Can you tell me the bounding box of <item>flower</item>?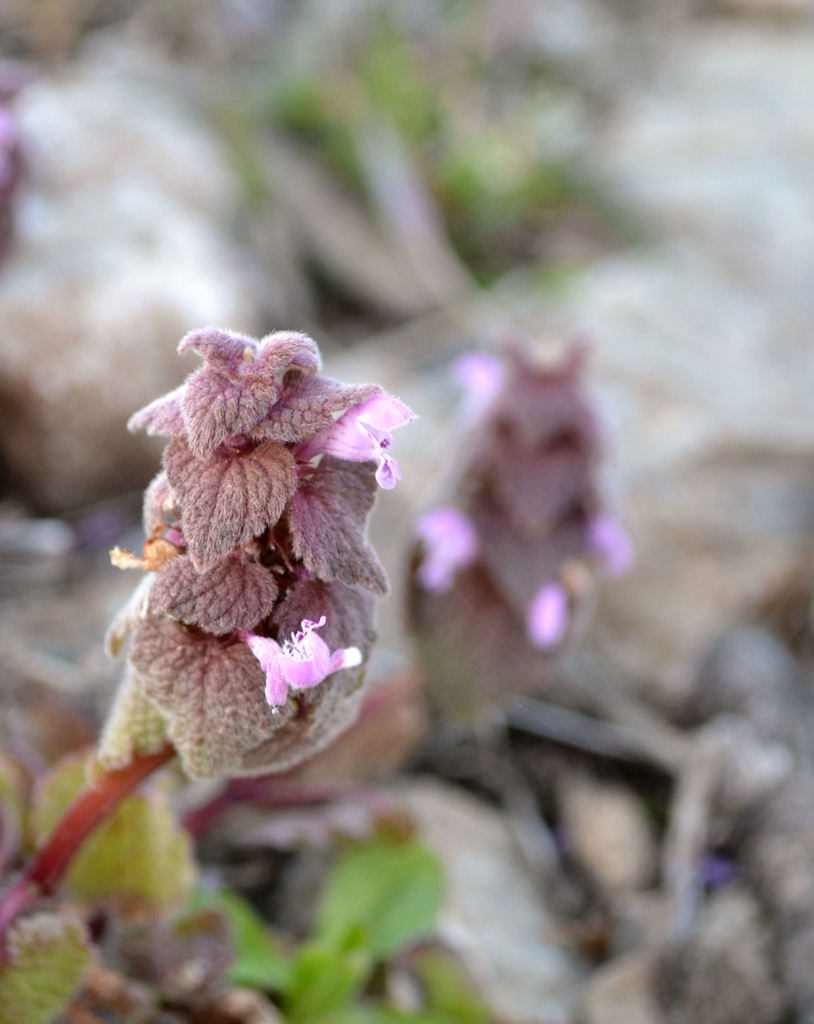
[109, 522, 191, 574].
